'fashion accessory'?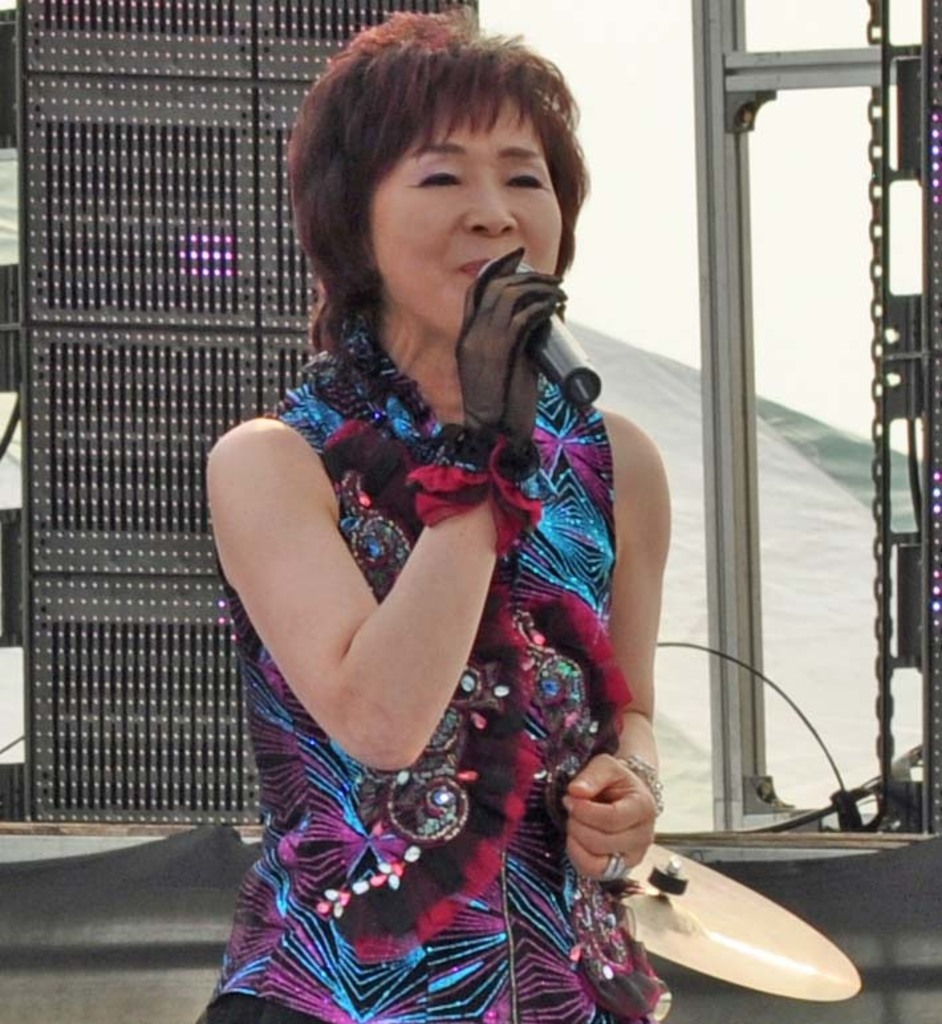
bbox=(406, 247, 568, 562)
